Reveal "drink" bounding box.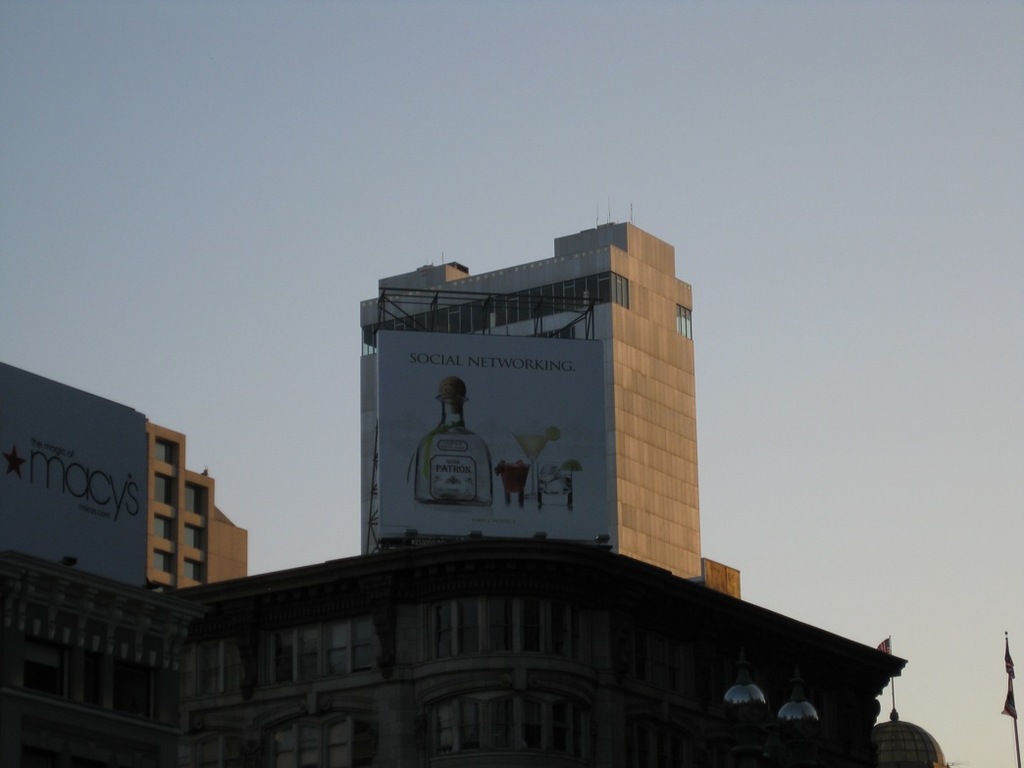
Revealed: crop(413, 375, 490, 508).
